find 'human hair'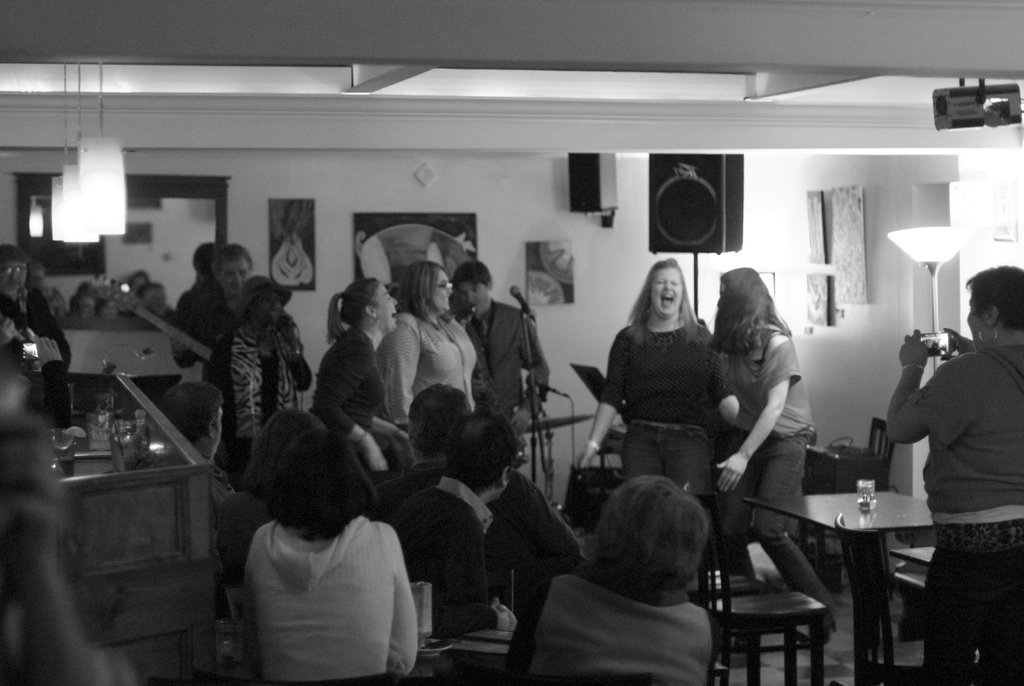
x1=190 y1=243 x2=216 y2=277
